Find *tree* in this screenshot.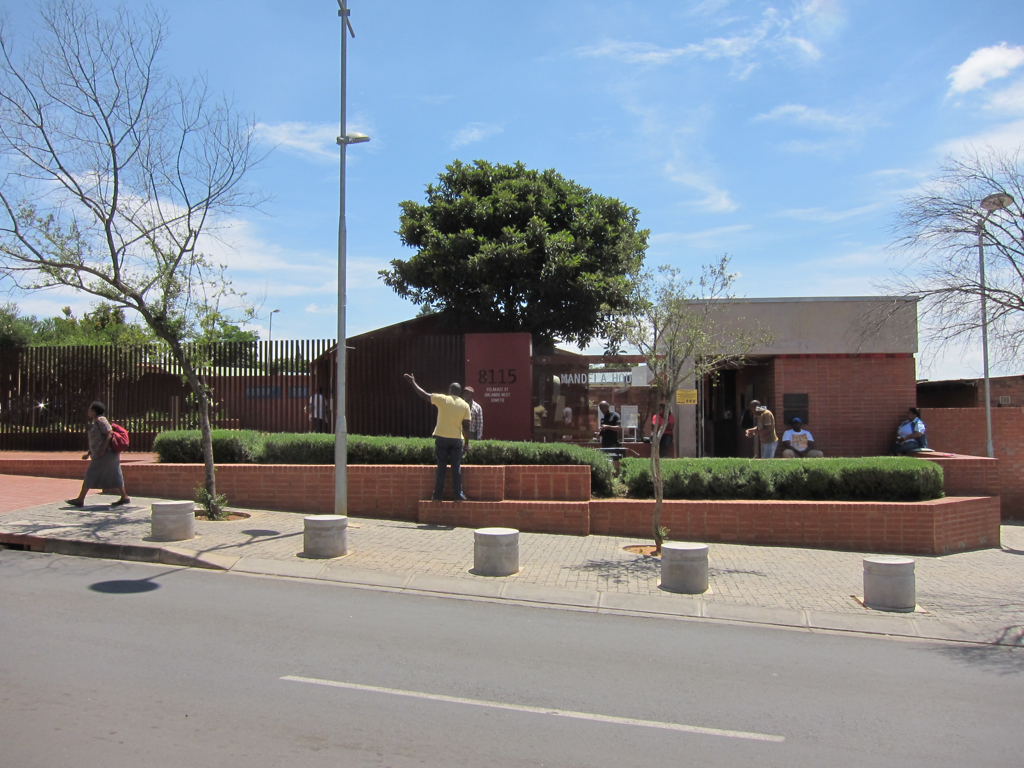
The bounding box for *tree* is Rect(616, 247, 774, 546).
